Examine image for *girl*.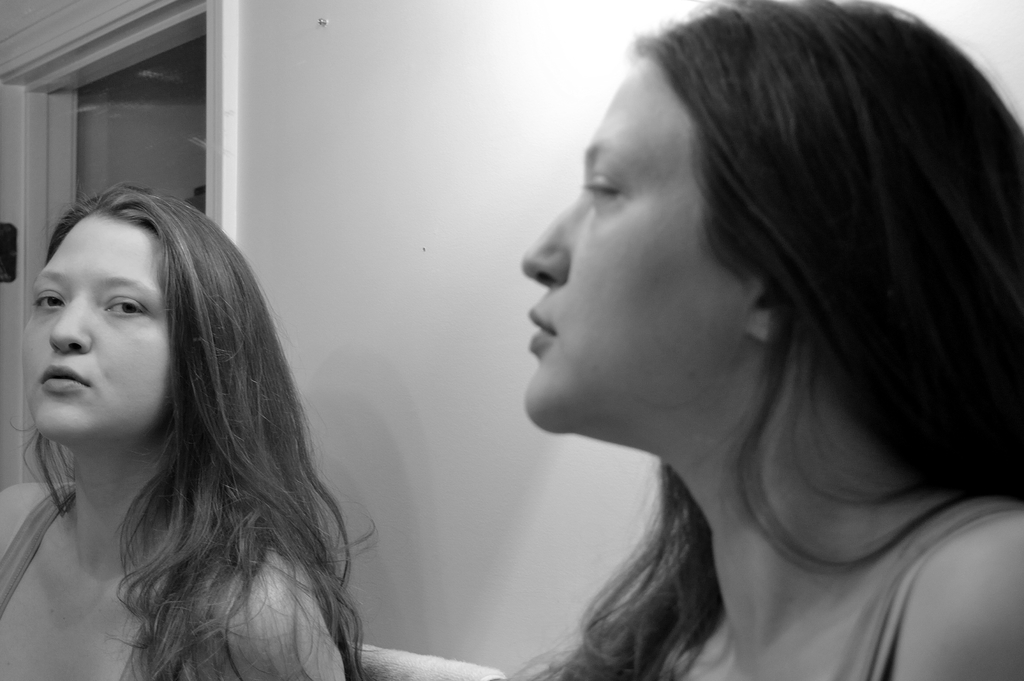
Examination result: left=0, top=178, right=376, bottom=680.
